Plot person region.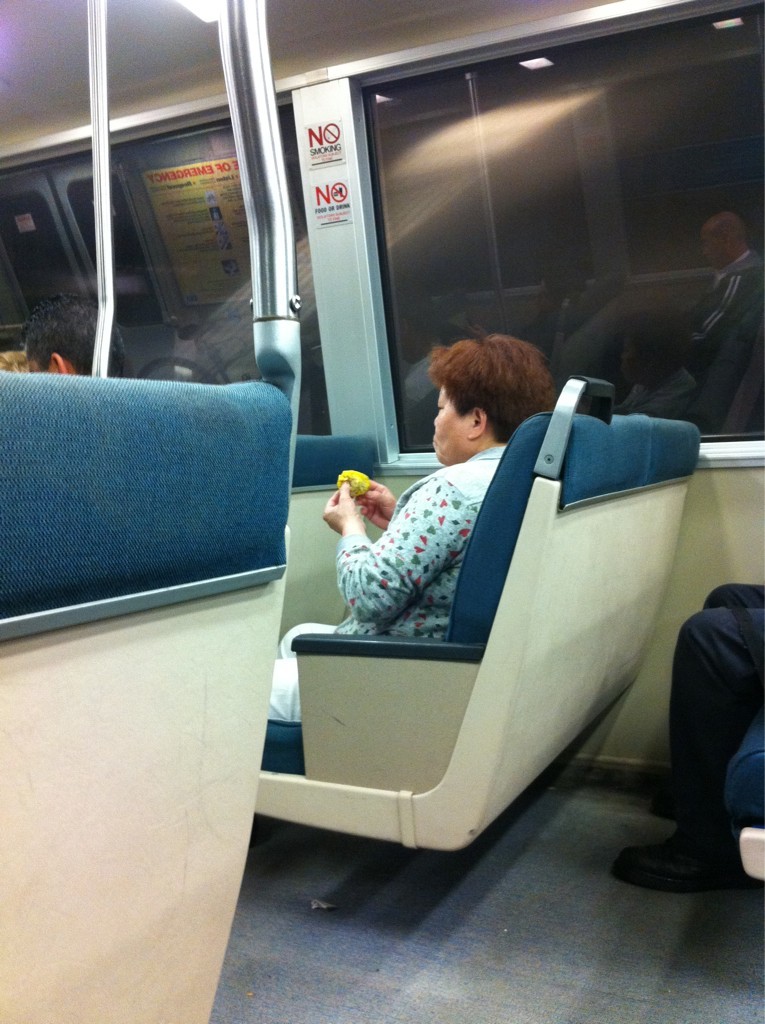
Plotted at [x1=594, y1=573, x2=764, y2=899].
